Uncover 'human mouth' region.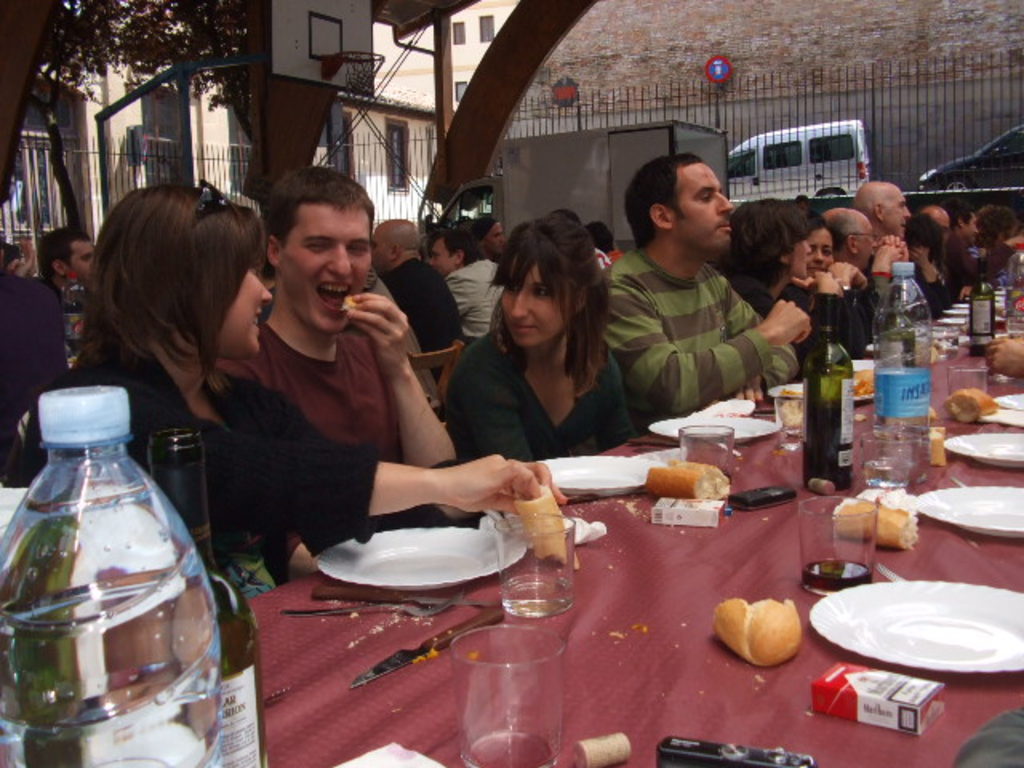
Uncovered: 515,328,530,330.
